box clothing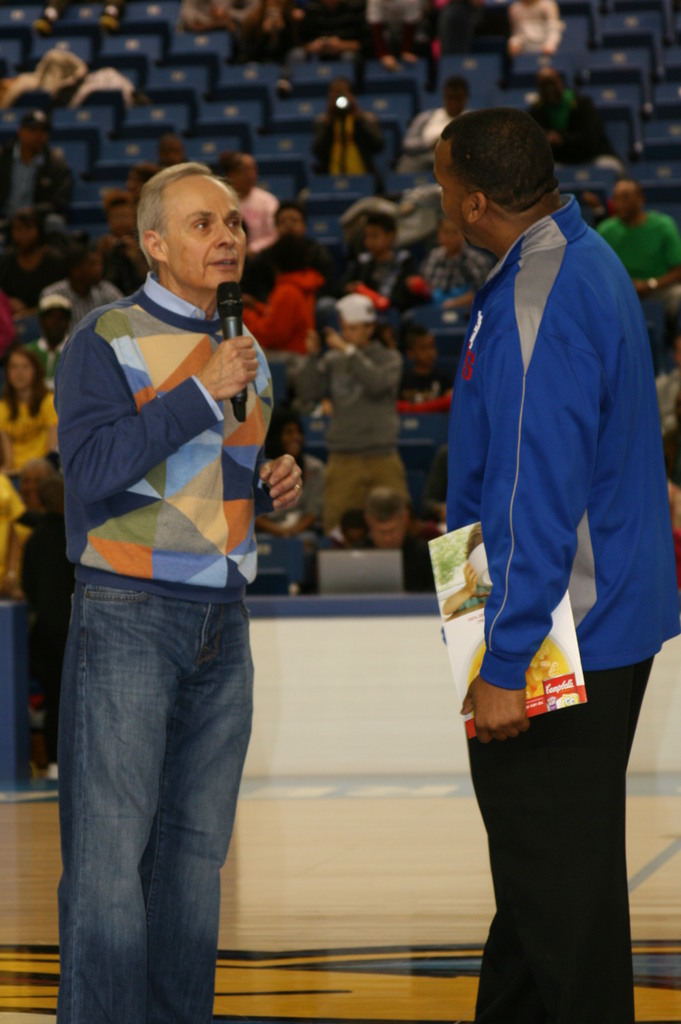
[406, 101, 472, 185]
